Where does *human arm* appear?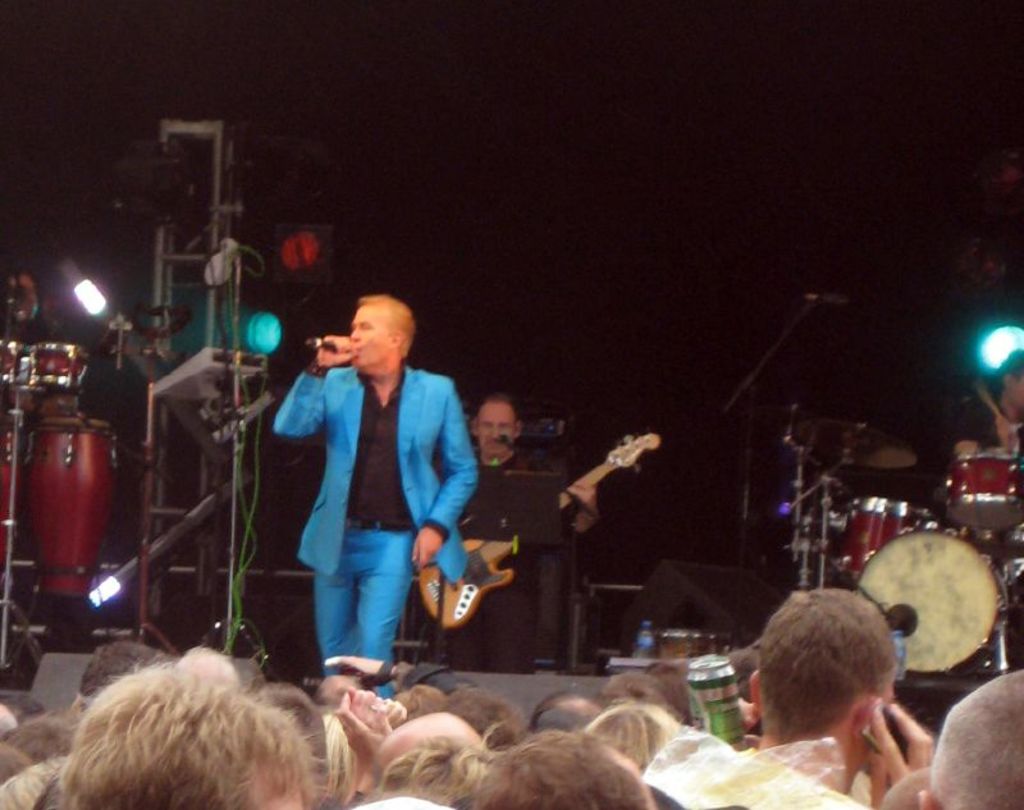
Appears at (864,701,940,809).
